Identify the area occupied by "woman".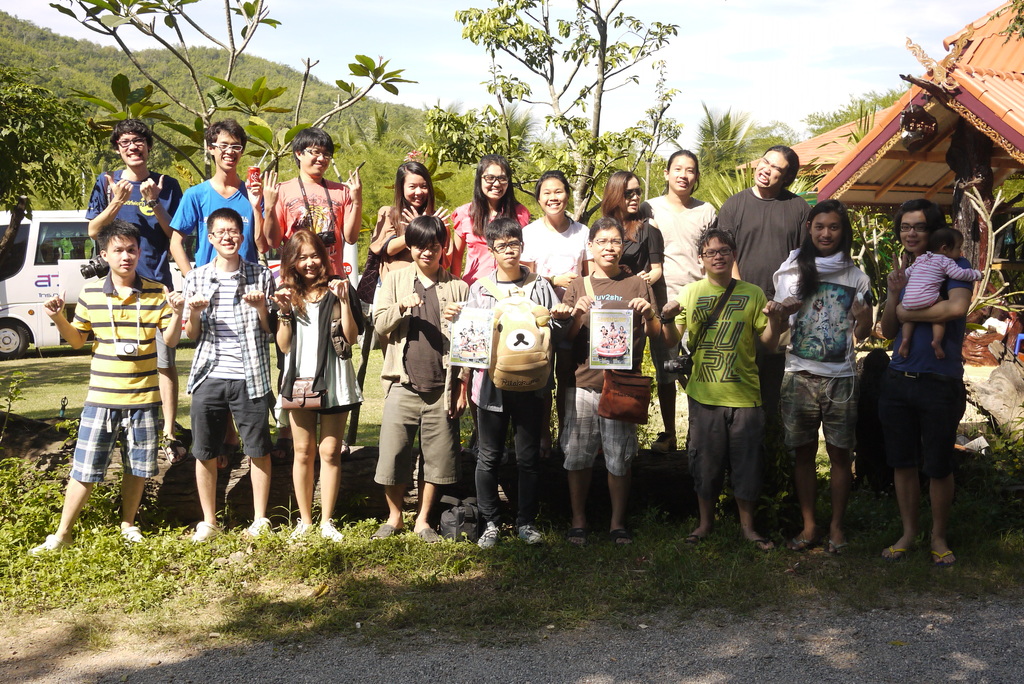
Area: box(445, 154, 536, 446).
